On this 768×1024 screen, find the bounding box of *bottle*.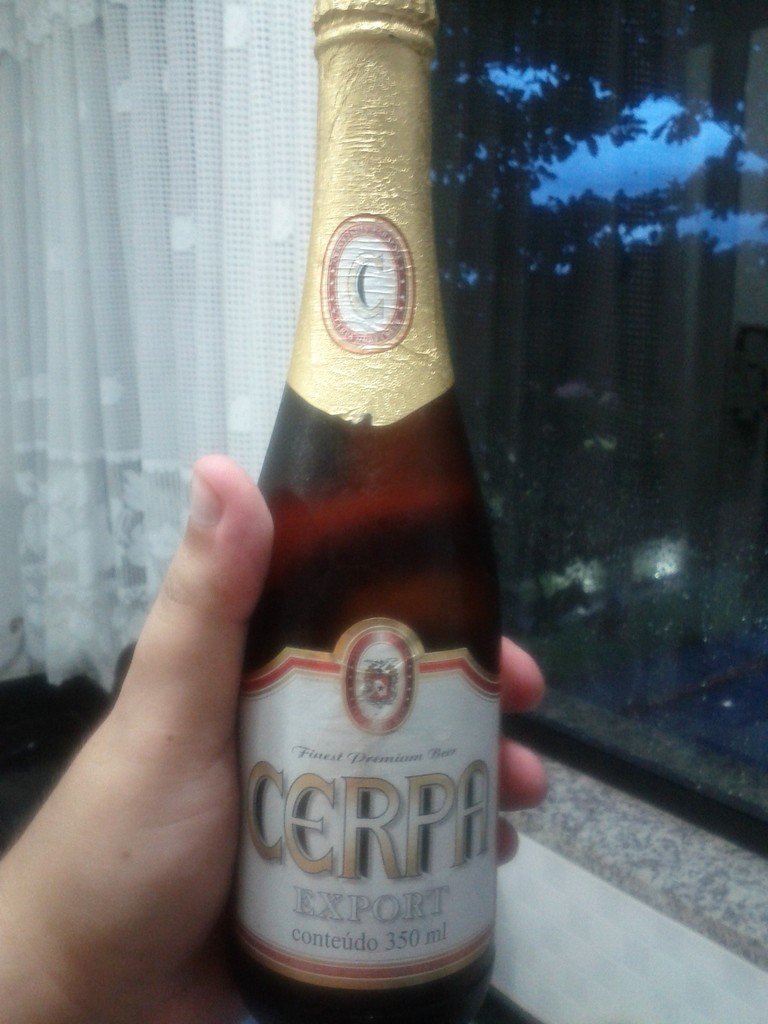
Bounding box: crop(216, 56, 539, 1023).
